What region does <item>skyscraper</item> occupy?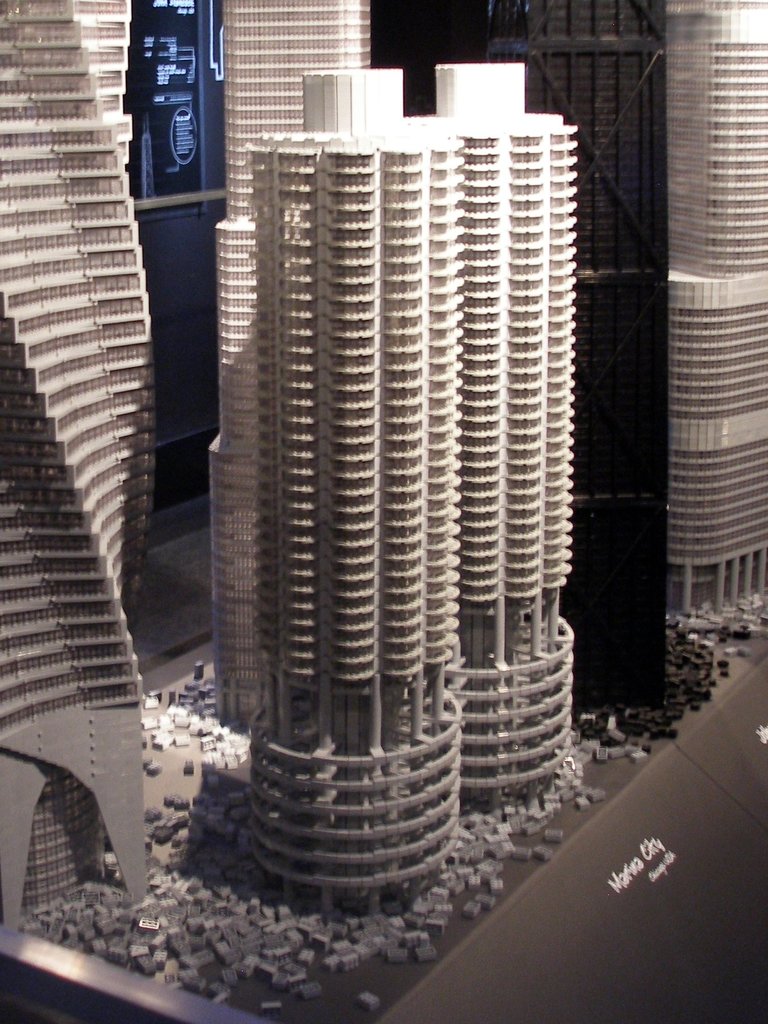
l=666, t=0, r=767, b=615.
